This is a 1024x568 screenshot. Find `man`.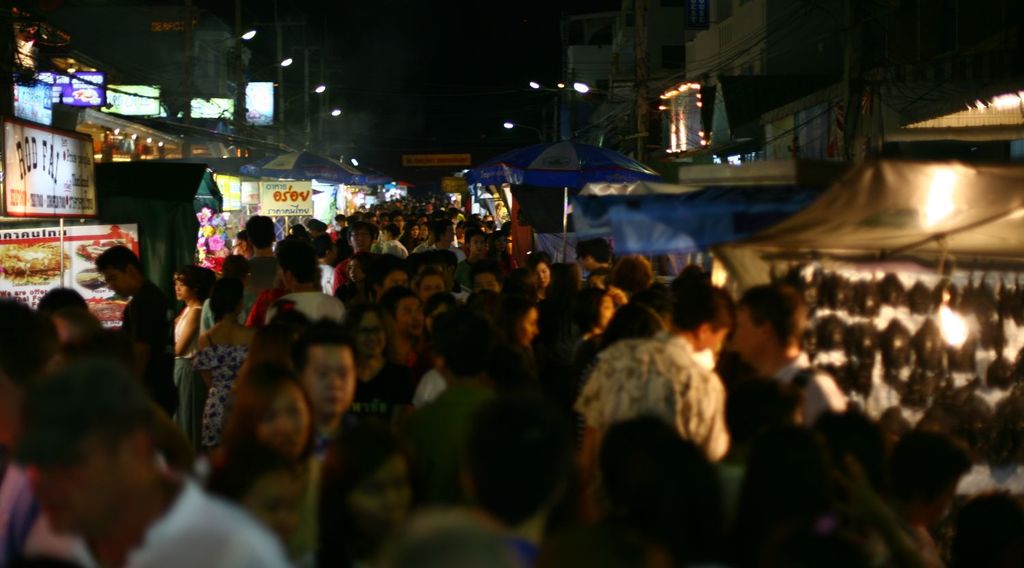
Bounding box: detection(733, 296, 853, 425).
